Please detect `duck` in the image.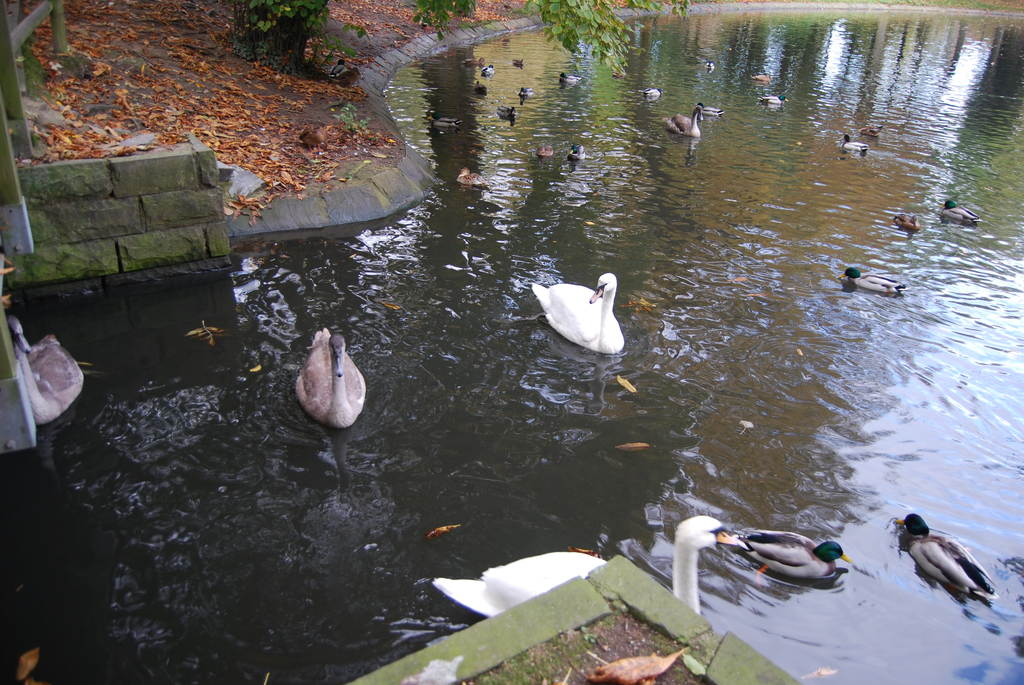
left=893, top=216, right=925, bottom=230.
